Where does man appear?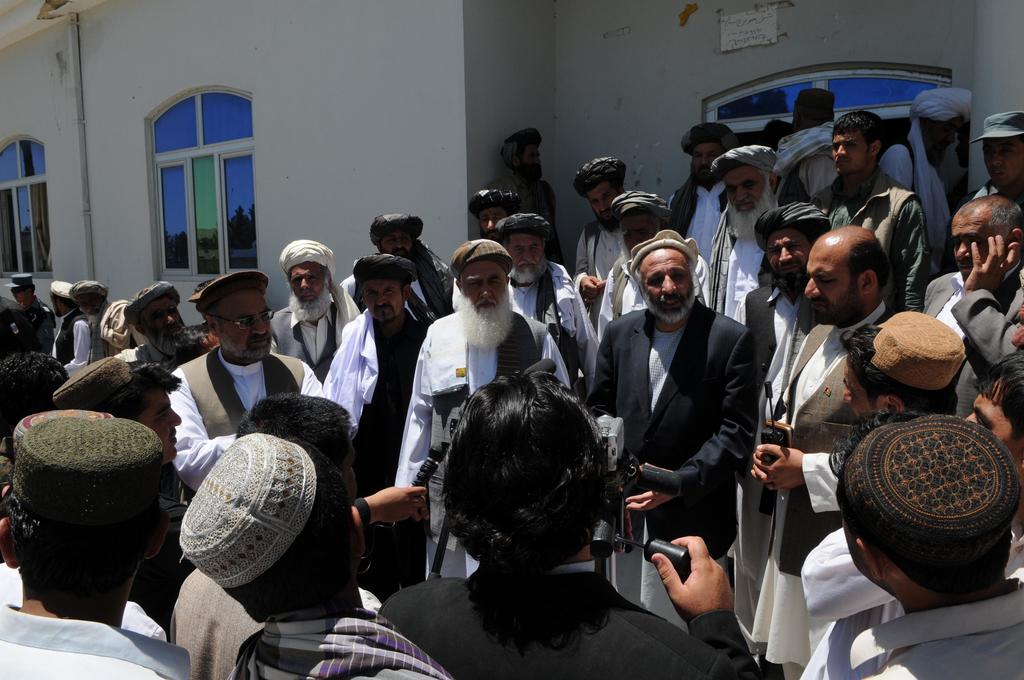
Appears at box=[746, 201, 826, 645].
